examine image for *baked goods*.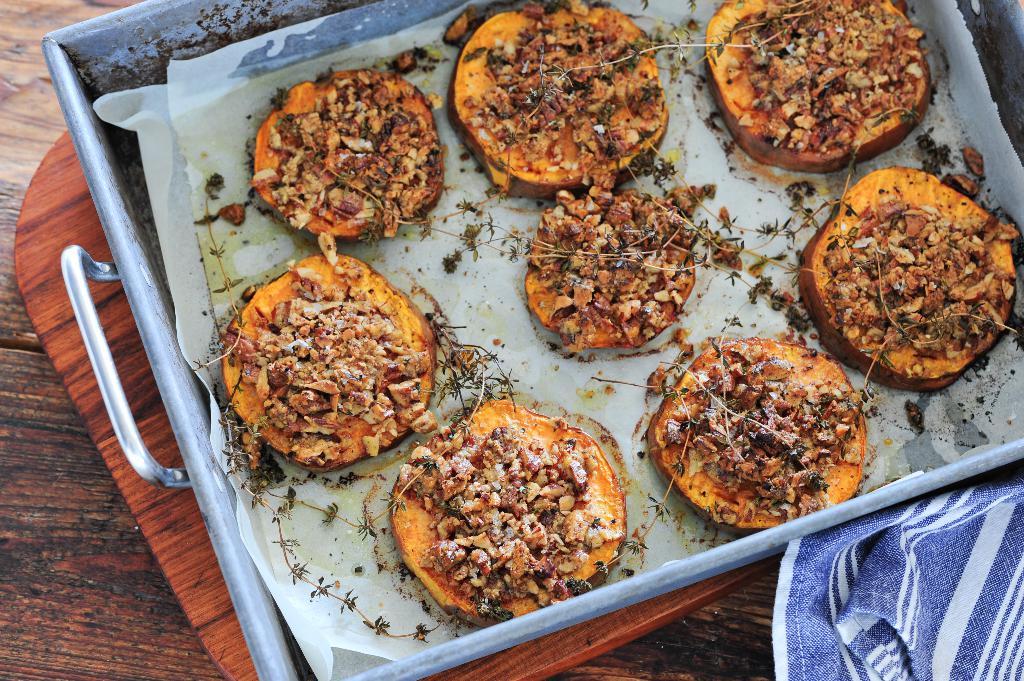
Examination result: pyautogui.locateOnScreen(213, 254, 437, 477).
